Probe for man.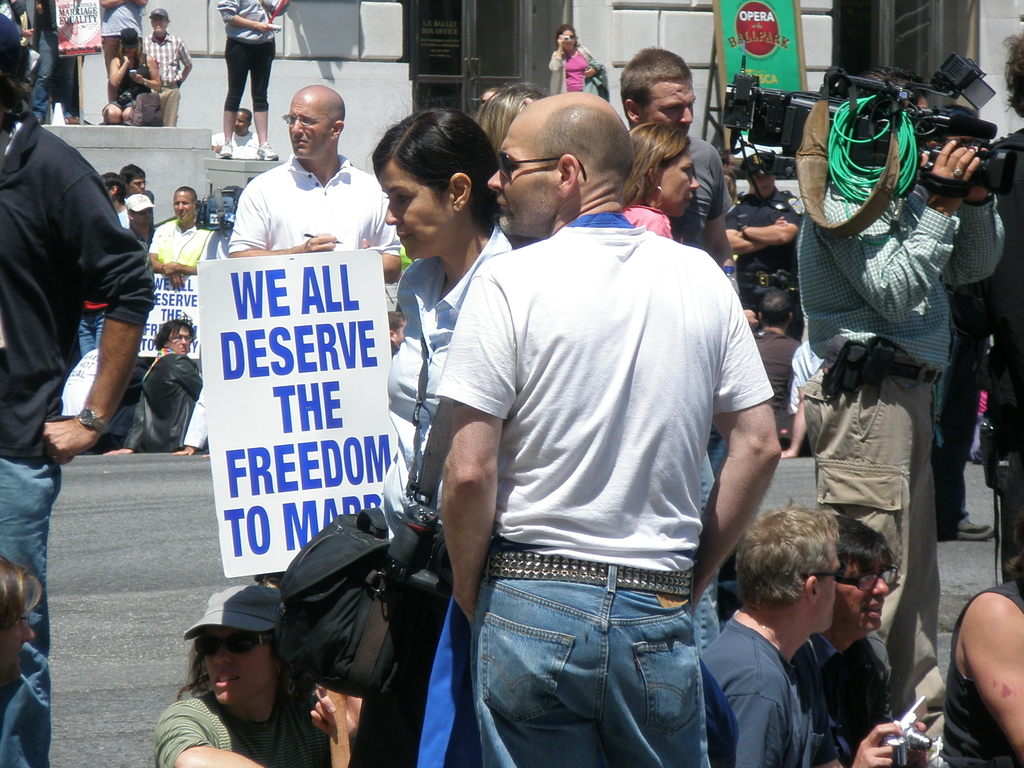
Probe result: [702,501,847,767].
